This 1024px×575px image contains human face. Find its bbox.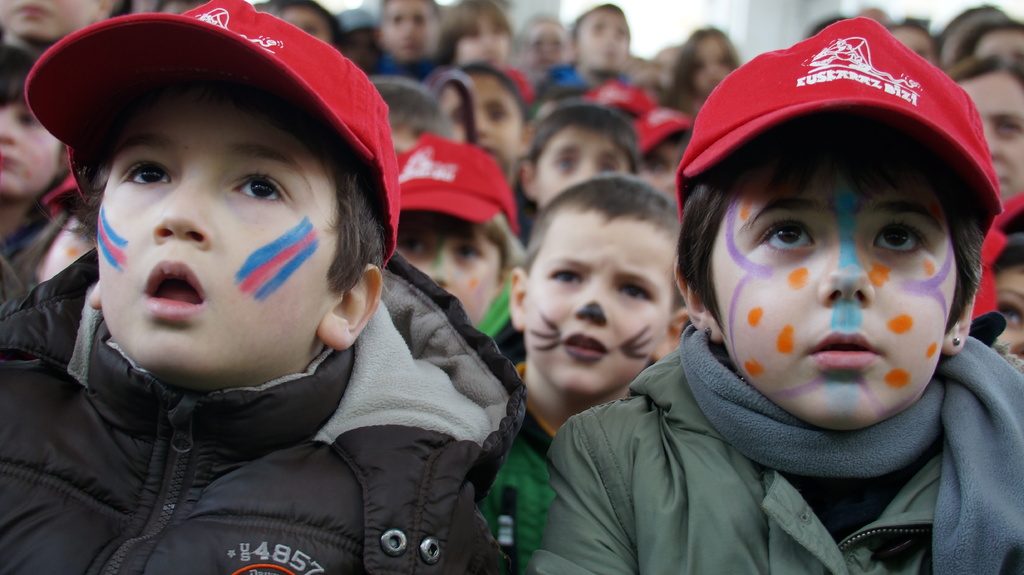
box(394, 119, 417, 155).
